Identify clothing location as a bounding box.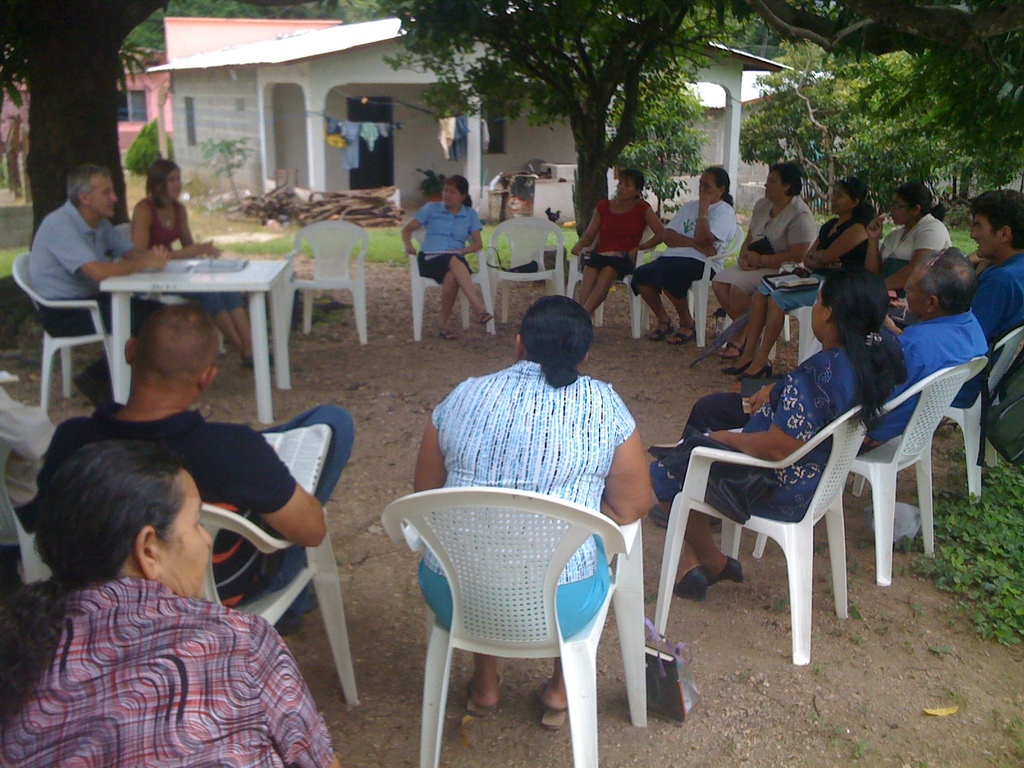
[left=38, top=403, right=353, bottom=618].
